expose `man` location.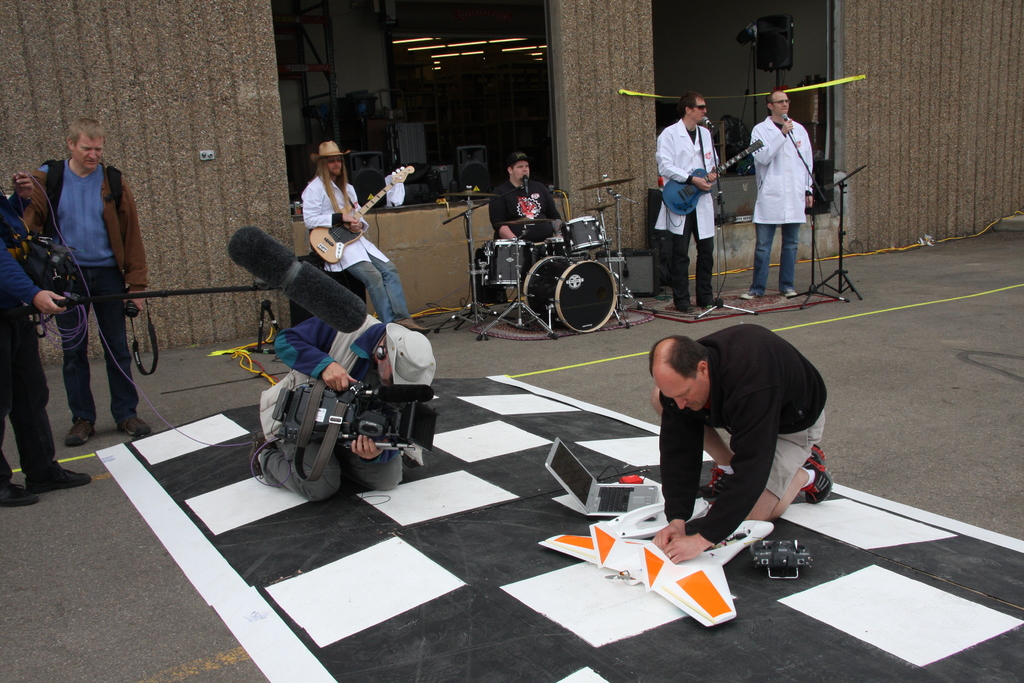
Exposed at 299 138 433 334.
